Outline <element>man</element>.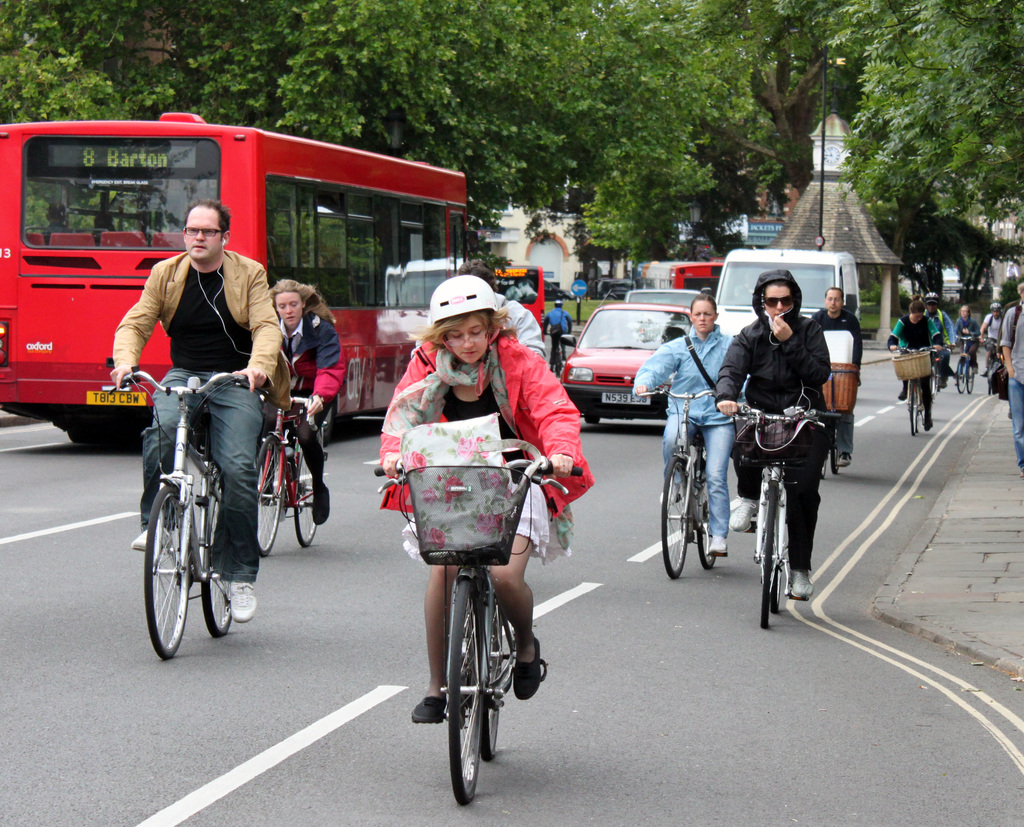
Outline: region(93, 196, 276, 642).
